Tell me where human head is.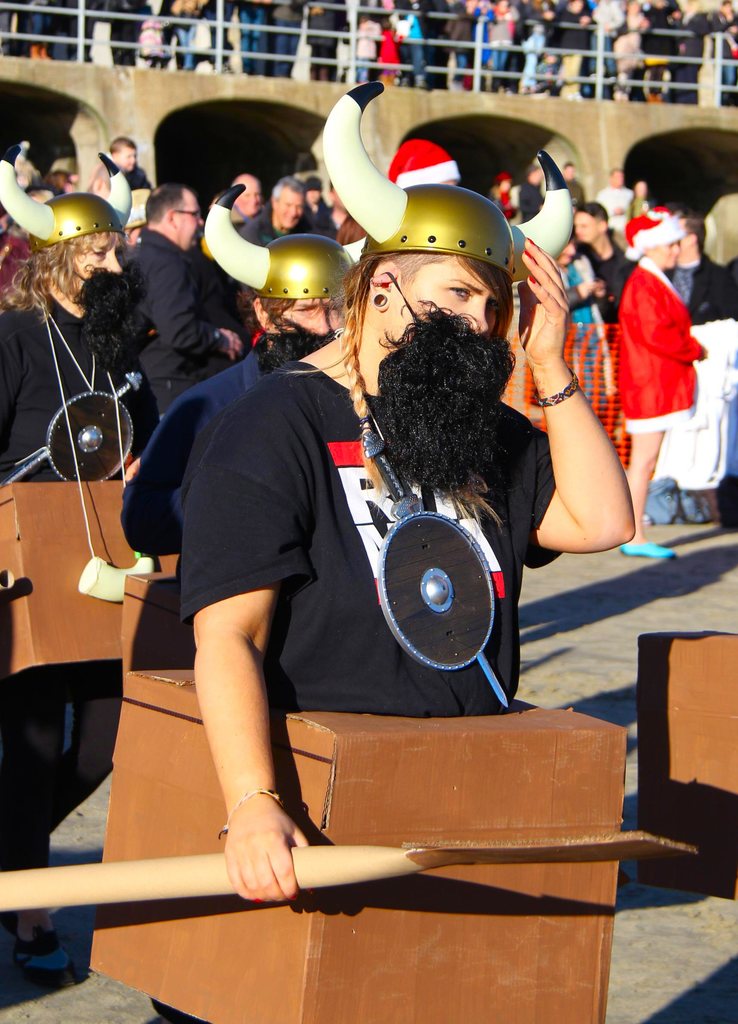
human head is at 148 183 204 253.
